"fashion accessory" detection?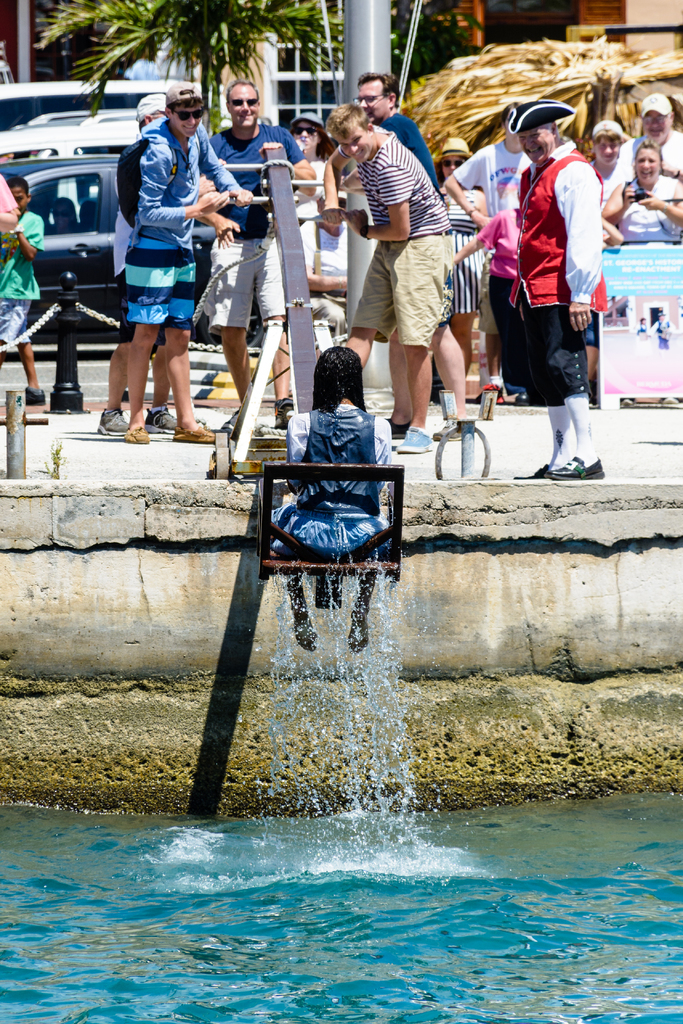
514, 392, 529, 404
